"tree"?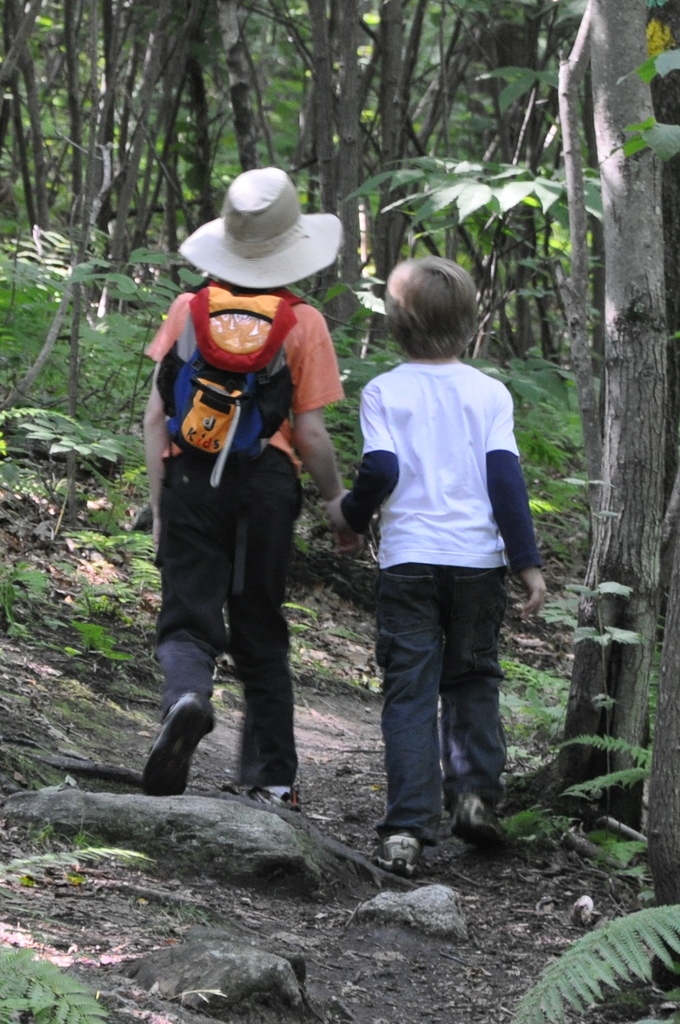
644, 540, 679, 996
